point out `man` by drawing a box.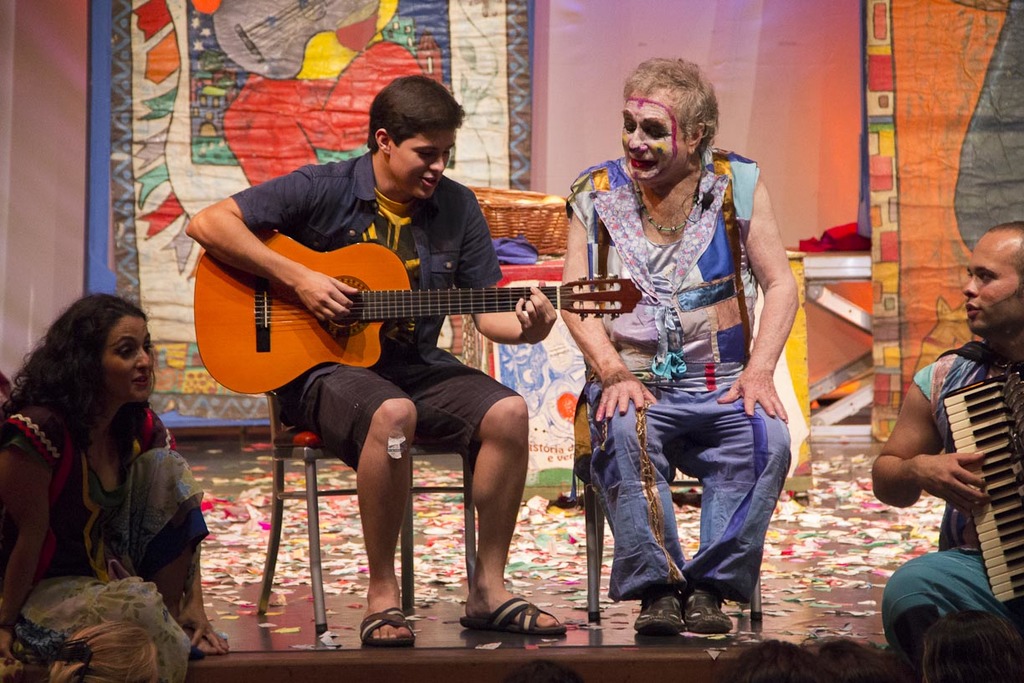
pyautogui.locateOnScreen(188, 0, 426, 185).
